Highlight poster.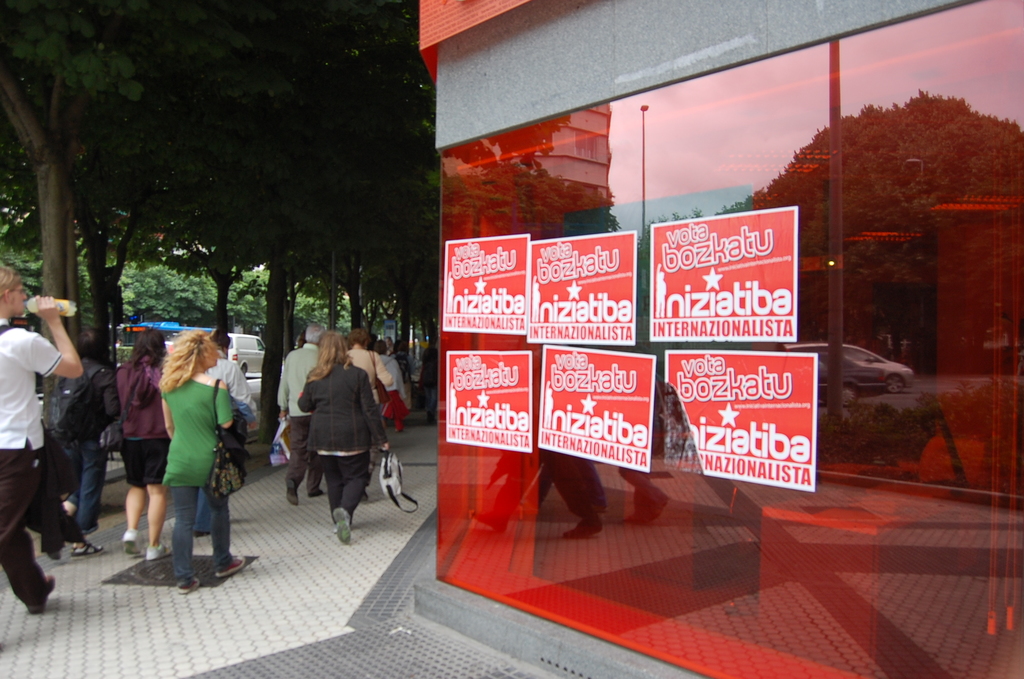
Highlighted region: 666, 354, 819, 491.
